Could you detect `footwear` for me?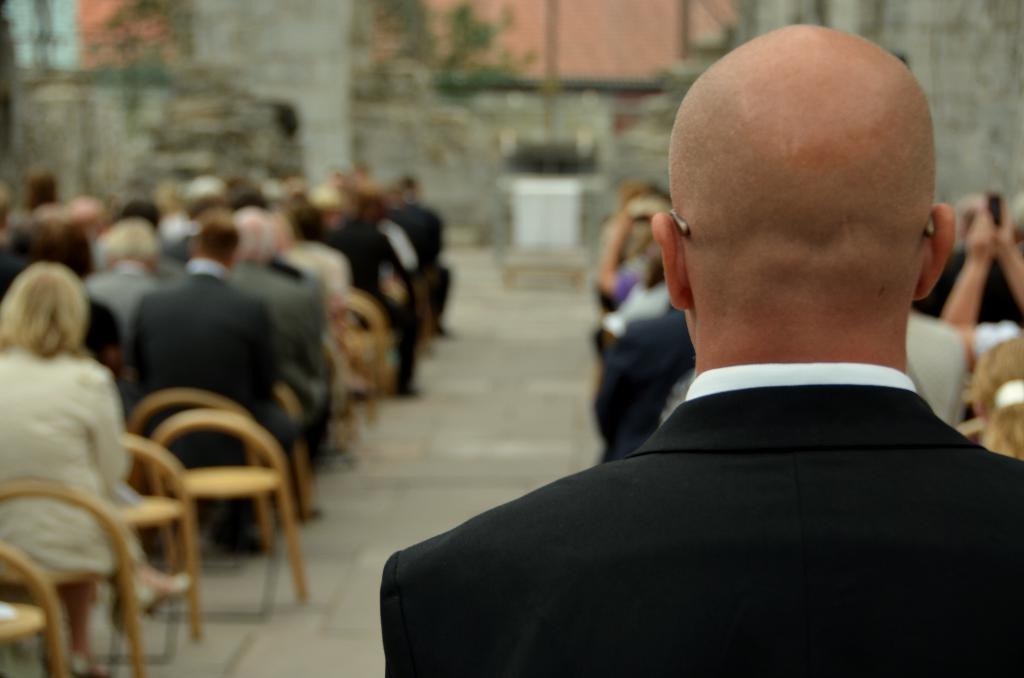
Detection result: bbox=(126, 569, 186, 608).
